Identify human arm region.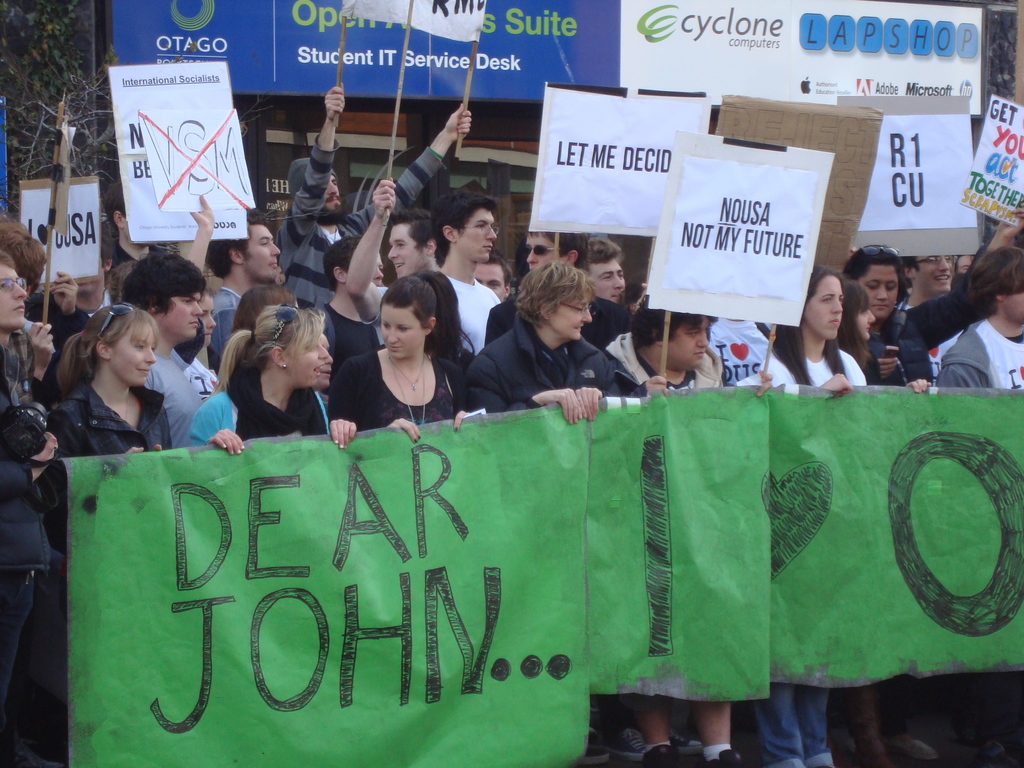
Region: x1=0 y1=380 x2=68 y2=472.
